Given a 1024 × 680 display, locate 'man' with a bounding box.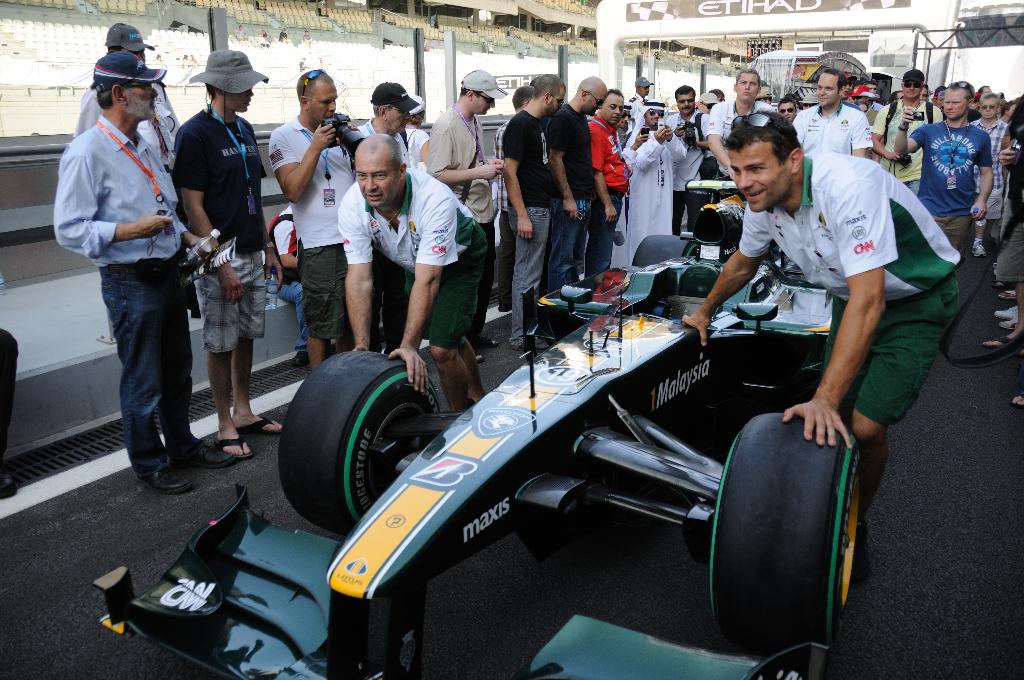
Located: <region>268, 67, 359, 367</region>.
